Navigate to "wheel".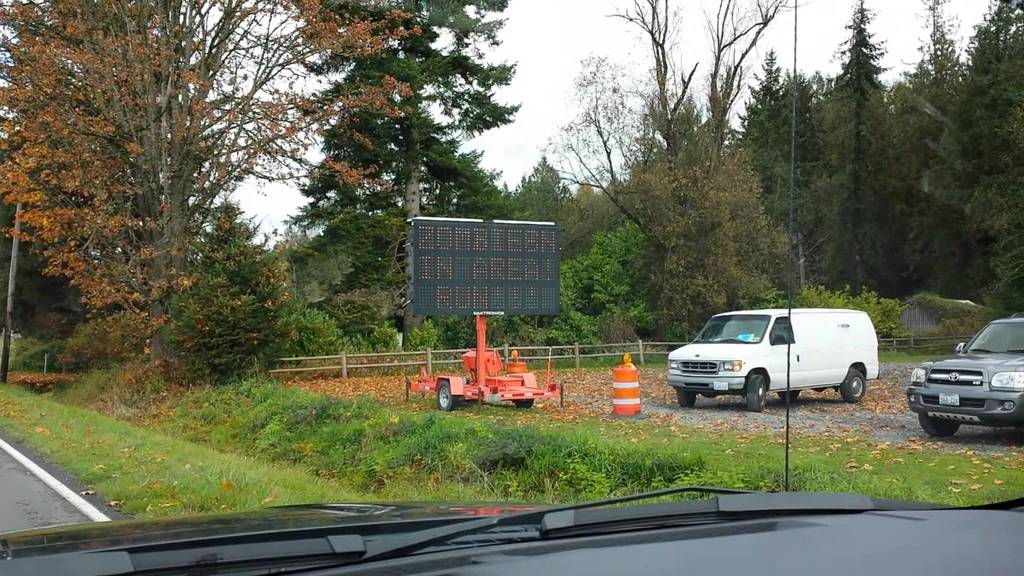
Navigation target: box(836, 371, 867, 401).
